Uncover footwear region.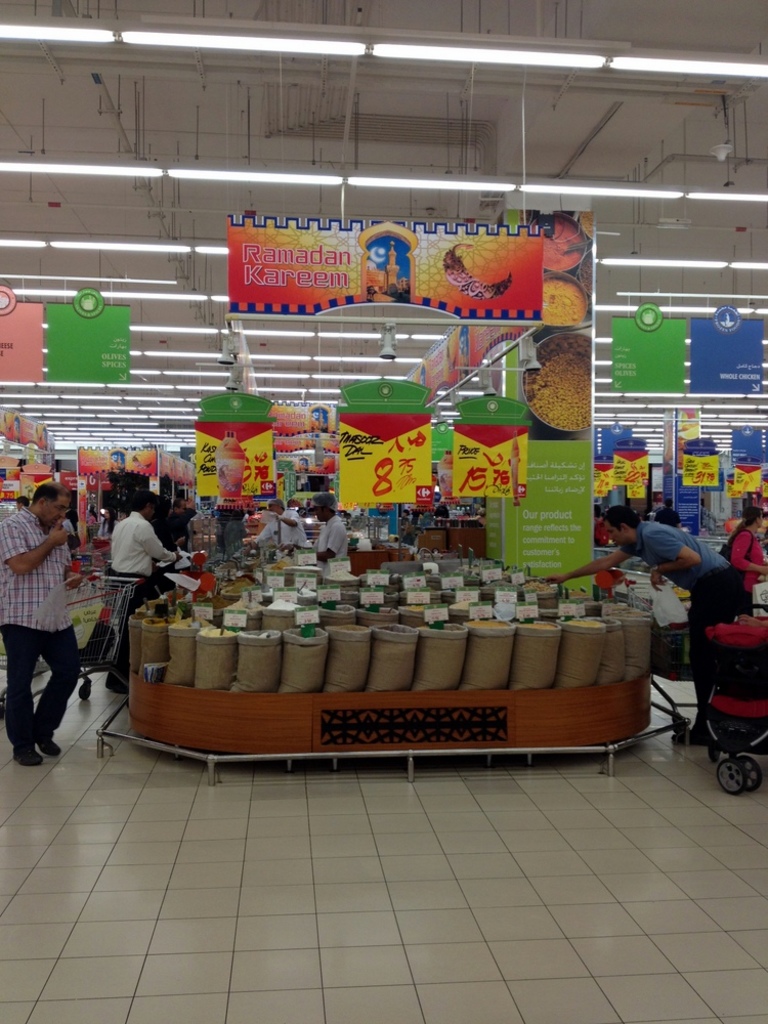
Uncovered: 43 734 61 755.
